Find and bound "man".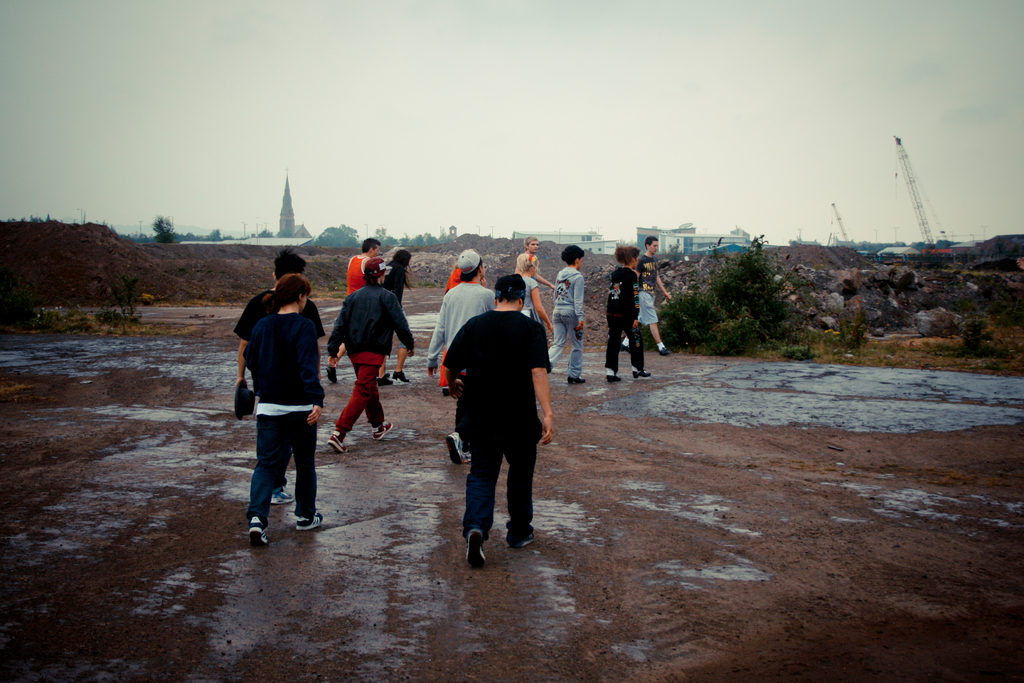
Bound: detection(441, 260, 552, 568).
